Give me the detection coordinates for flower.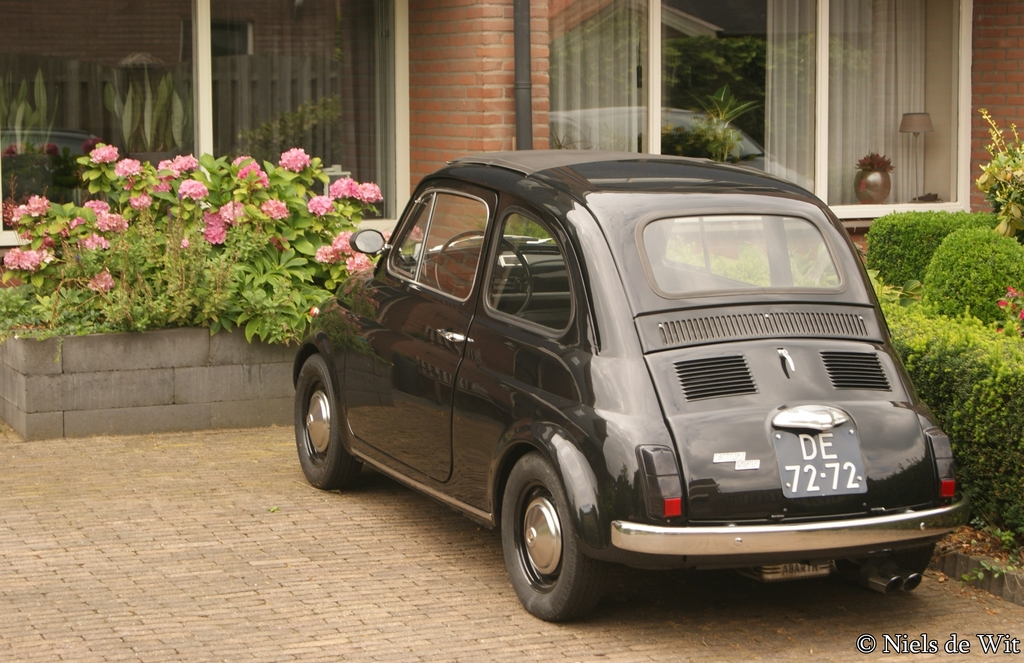
99,210,124,235.
